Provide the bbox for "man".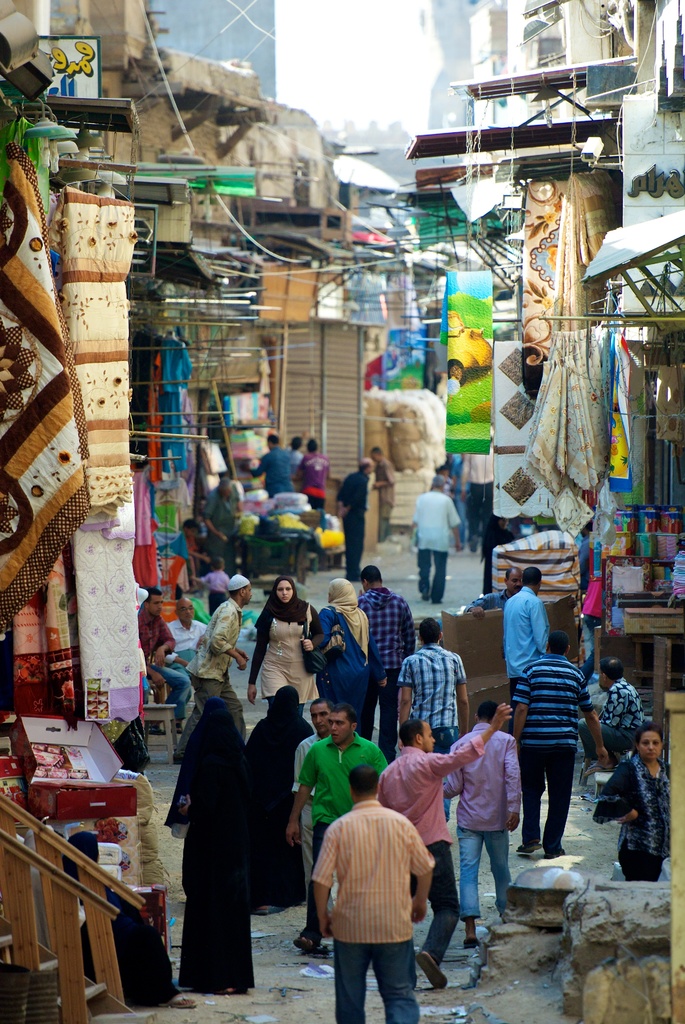
bbox=(512, 632, 610, 858).
